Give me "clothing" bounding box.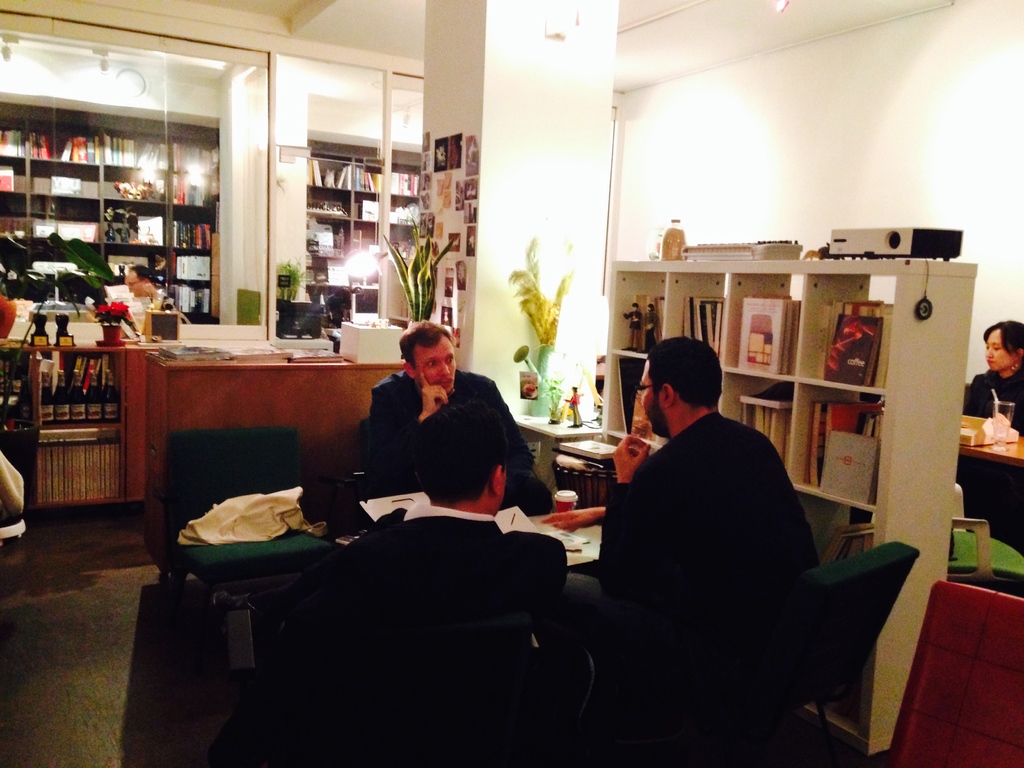
(369,367,530,481).
